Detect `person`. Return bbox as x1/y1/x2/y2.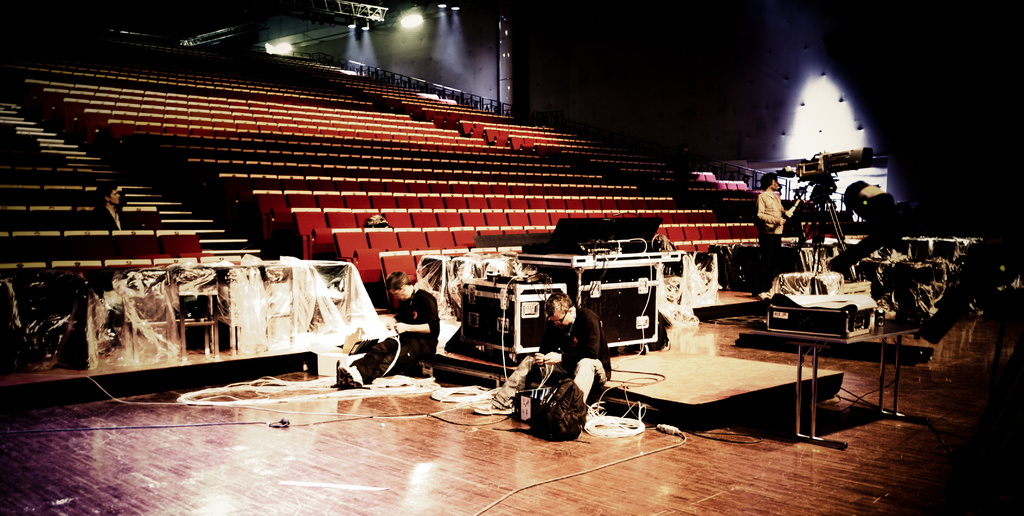
753/171/803/296.
